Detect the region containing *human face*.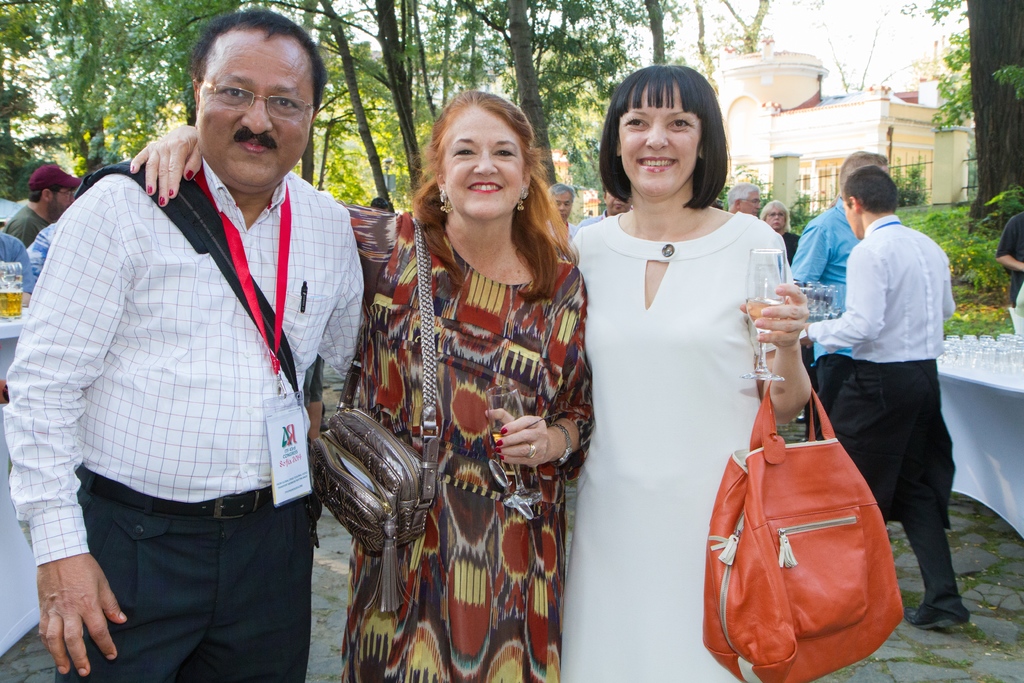
(746, 189, 760, 218).
